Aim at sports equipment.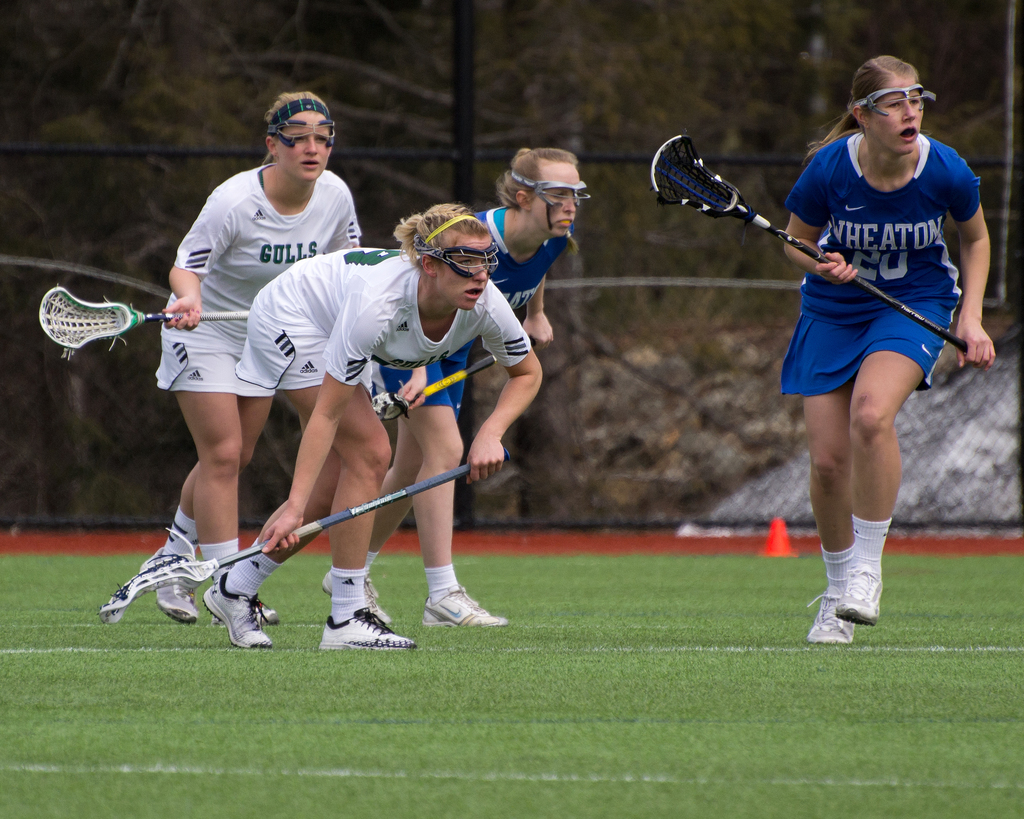
Aimed at {"left": 317, "top": 564, "right": 393, "bottom": 625}.
